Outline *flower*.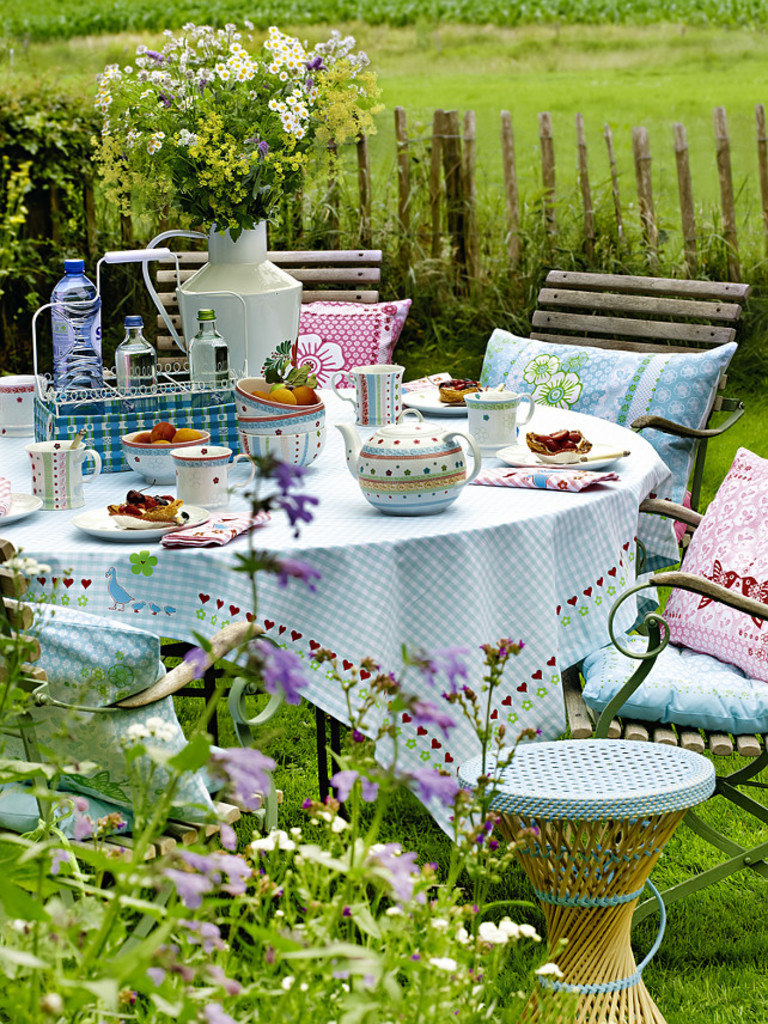
Outline: <box>175,914,226,951</box>.
